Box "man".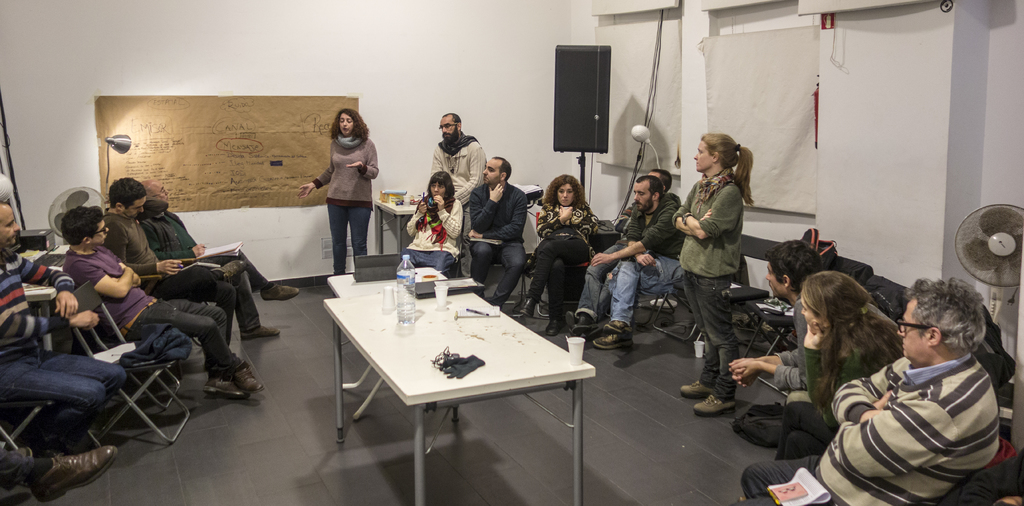
<box>59,207,261,403</box>.
